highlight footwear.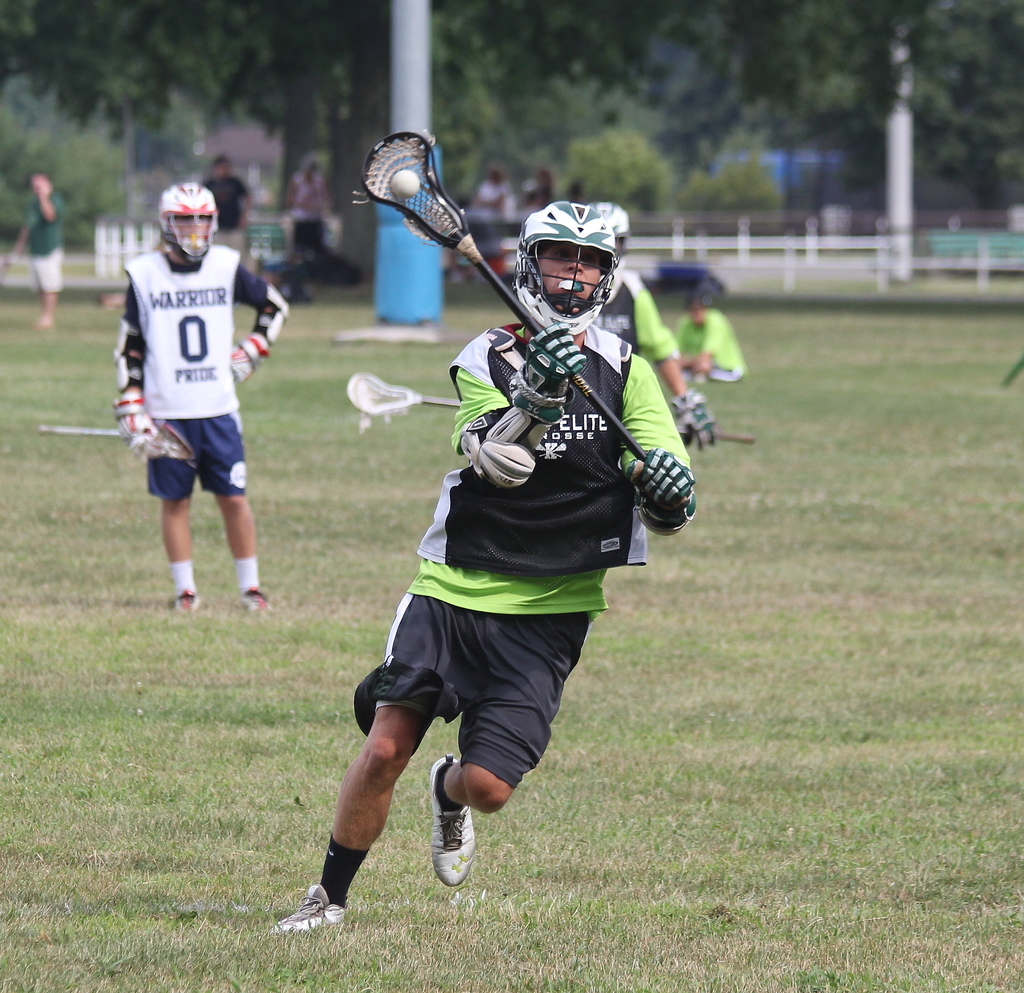
Highlighted region: bbox=[426, 750, 481, 896].
